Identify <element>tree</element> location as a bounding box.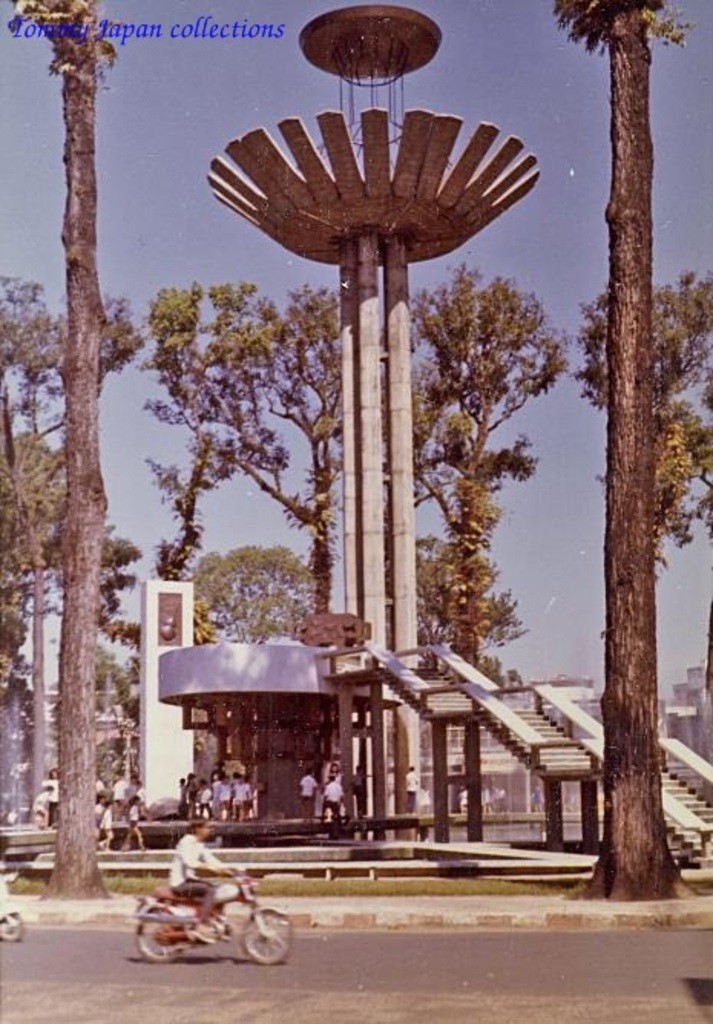
x1=2 y1=0 x2=113 y2=900.
